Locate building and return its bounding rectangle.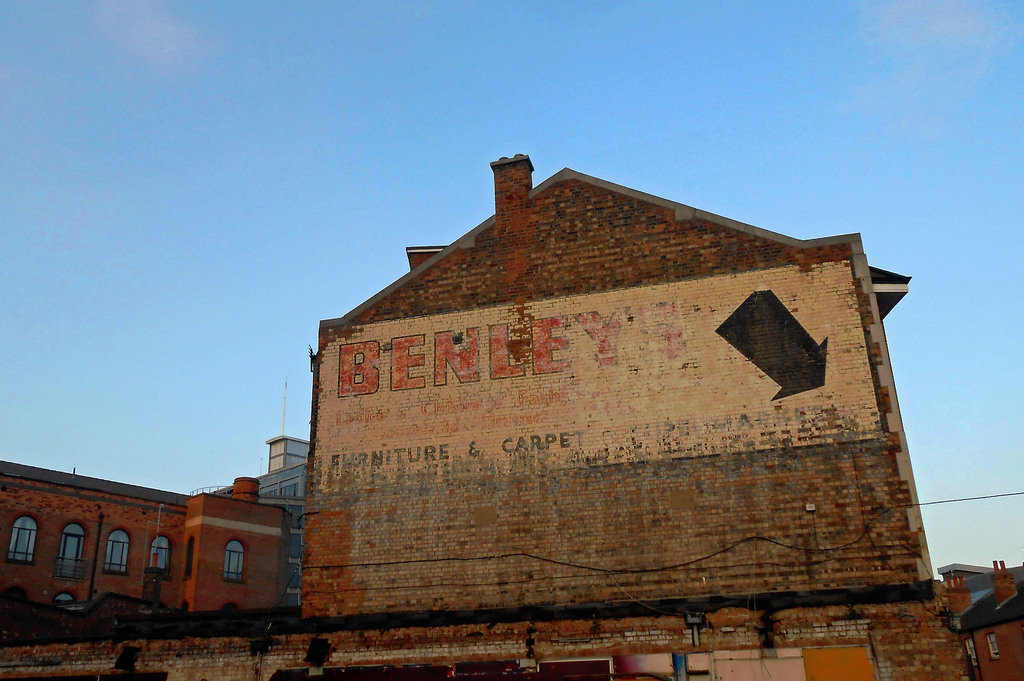
937:560:993:629.
